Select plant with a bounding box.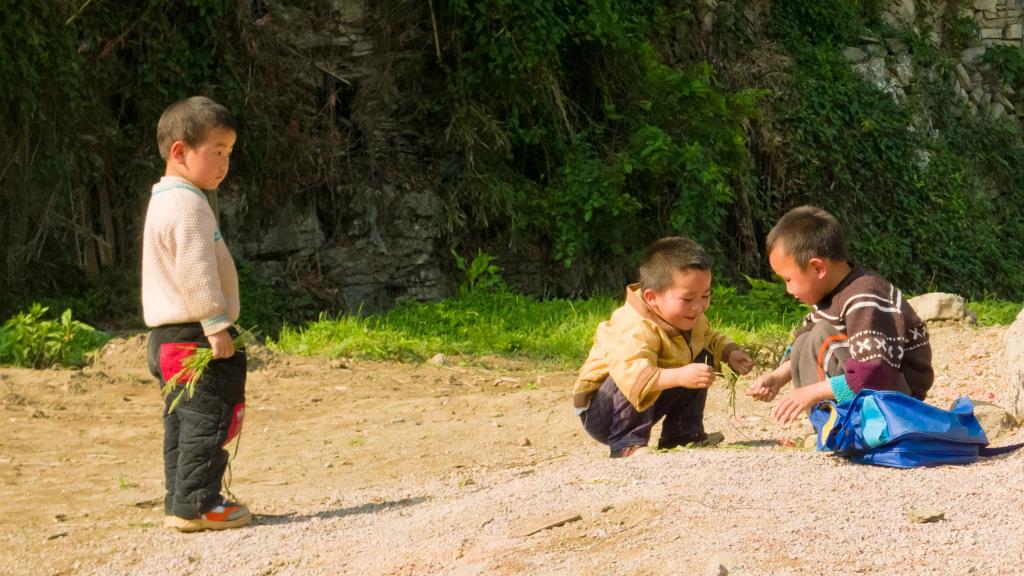
422, 246, 619, 361.
